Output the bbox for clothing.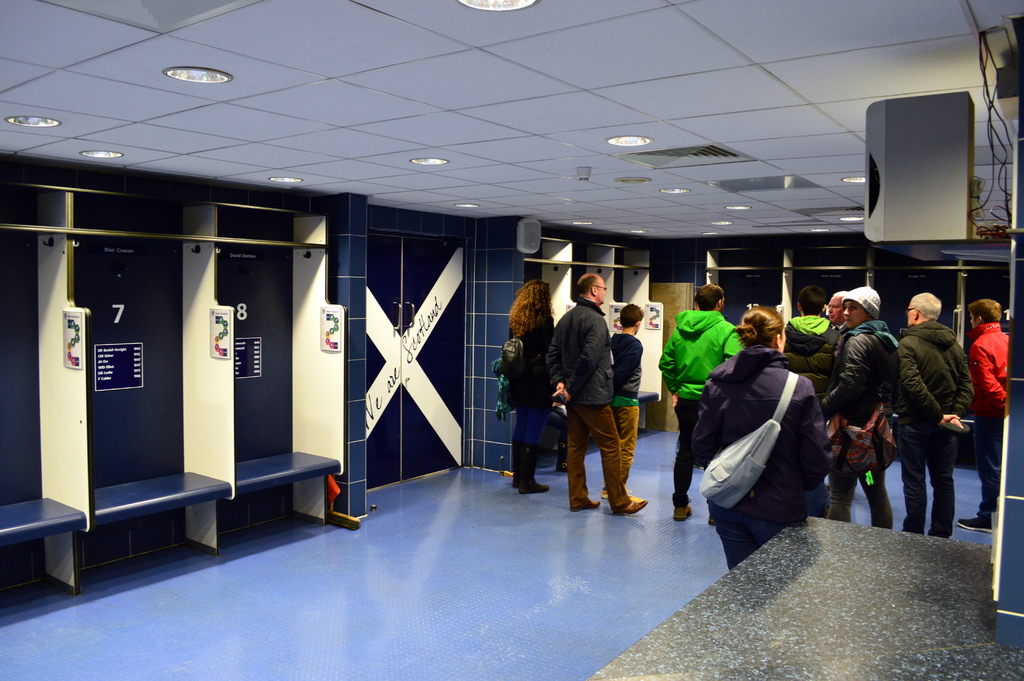
493/324/553/485.
